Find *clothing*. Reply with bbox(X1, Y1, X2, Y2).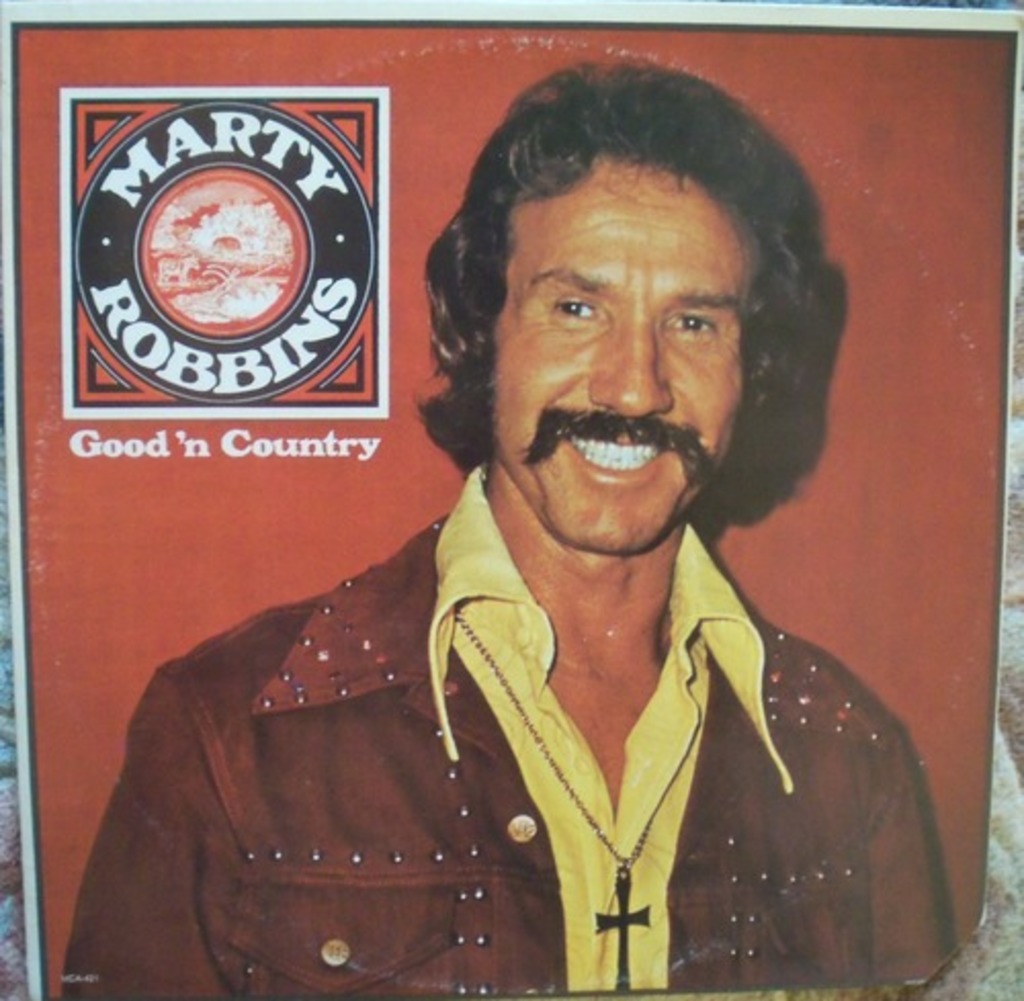
bbox(121, 471, 967, 993).
